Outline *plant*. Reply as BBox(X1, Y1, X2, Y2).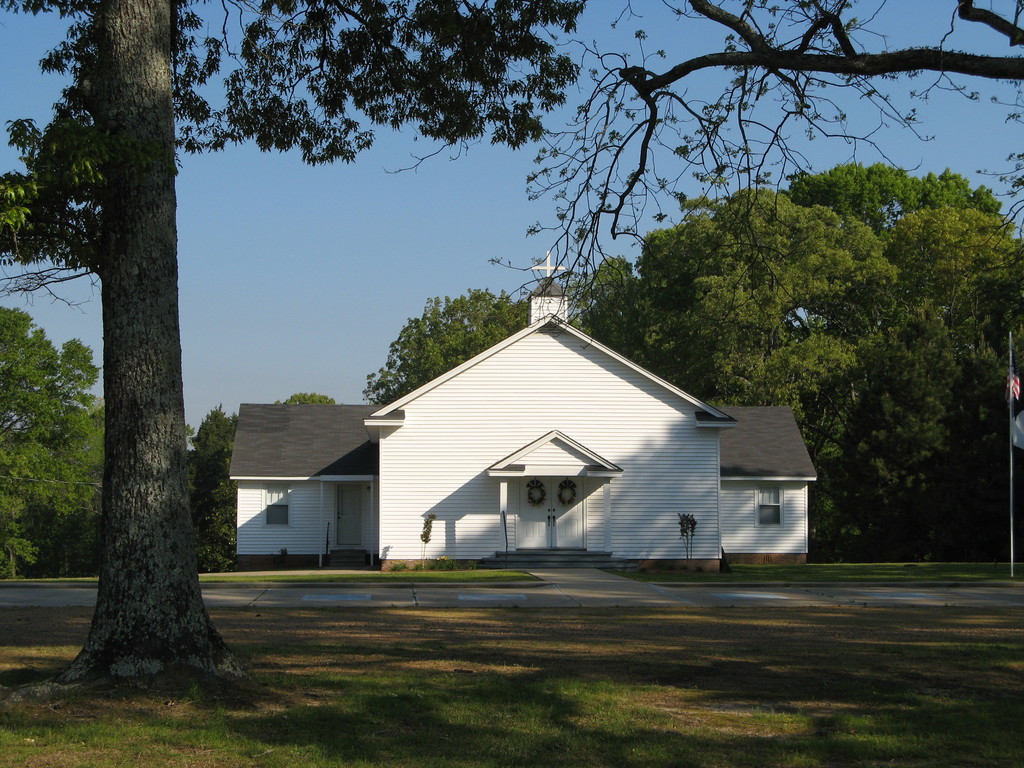
BBox(685, 515, 701, 568).
